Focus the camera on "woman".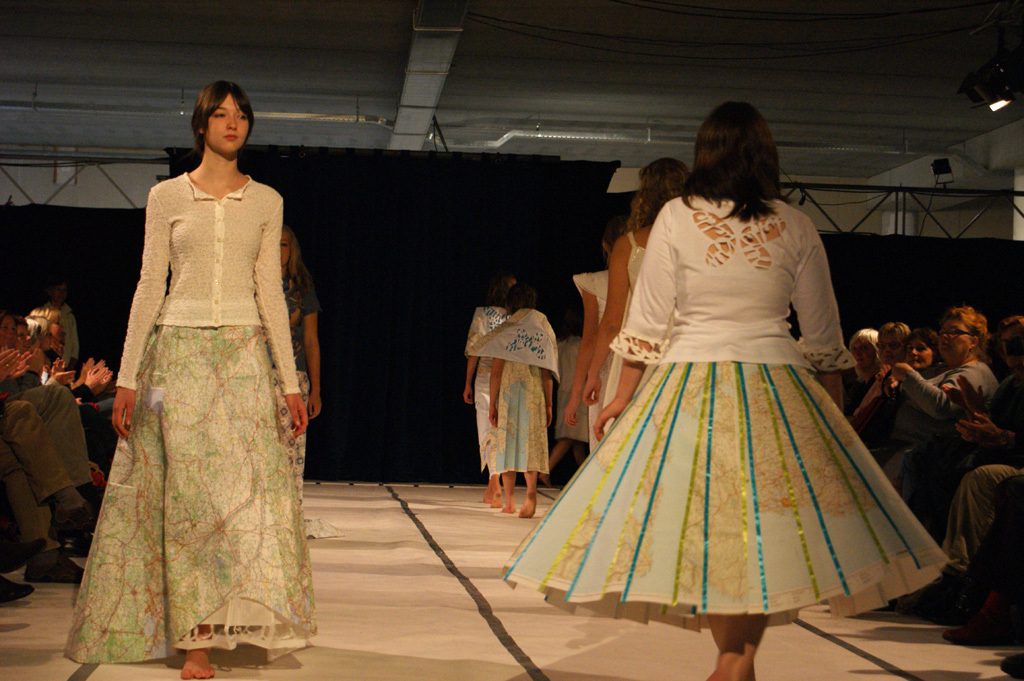
Focus region: bbox(873, 316, 908, 376).
